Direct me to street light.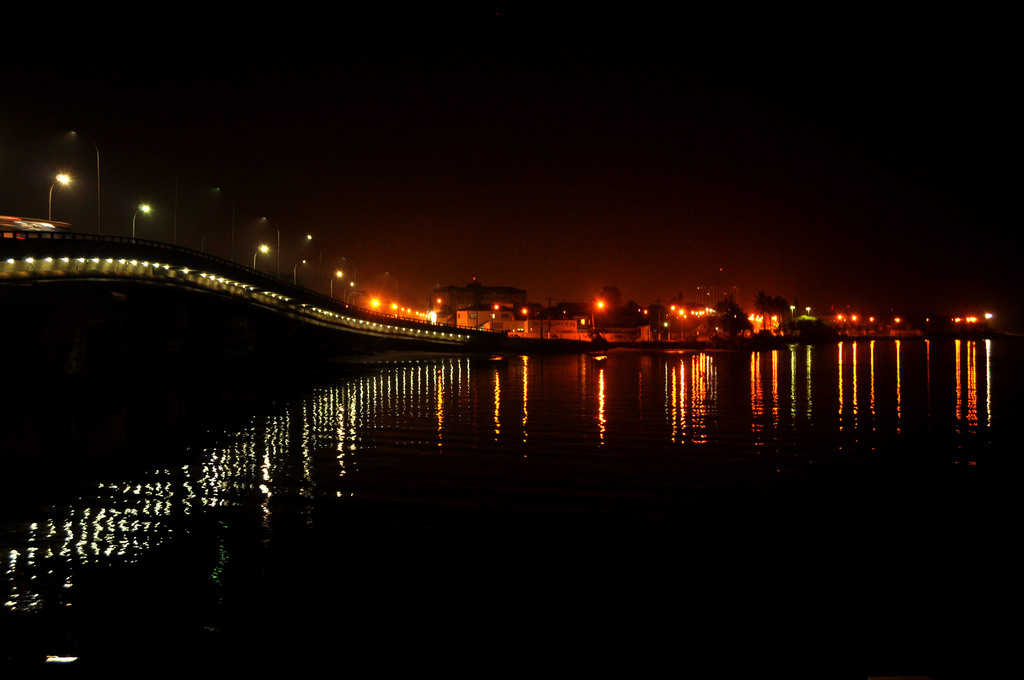
Direction: <box>307,234,321,295</box>.
